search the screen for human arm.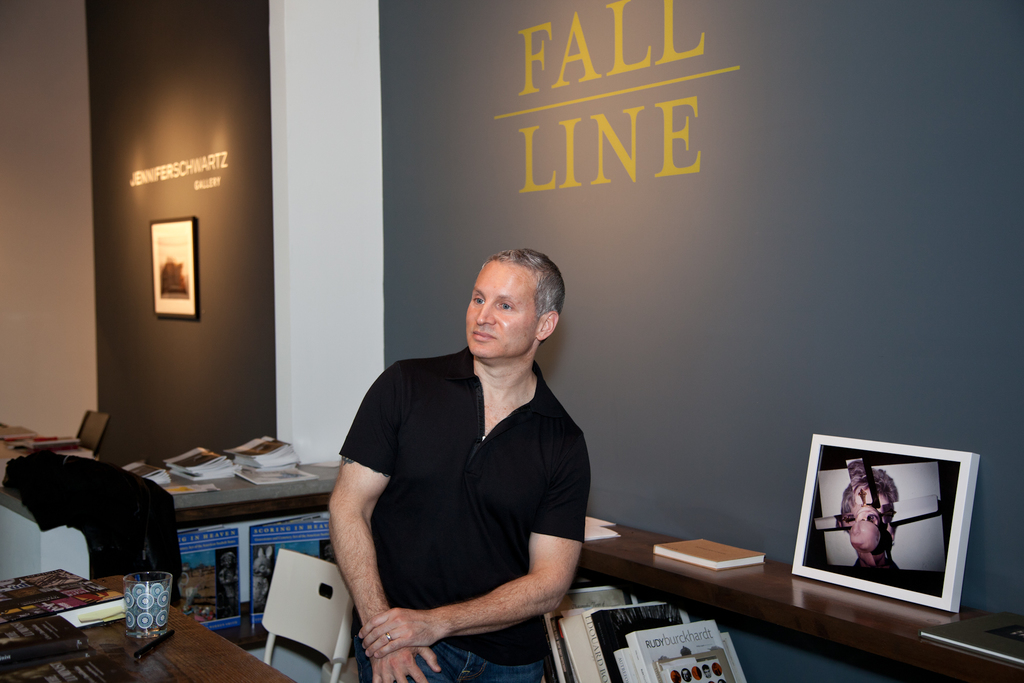
Found at {"x1": 358, "y1": 432, "x2": 591, "y2": 661}.
